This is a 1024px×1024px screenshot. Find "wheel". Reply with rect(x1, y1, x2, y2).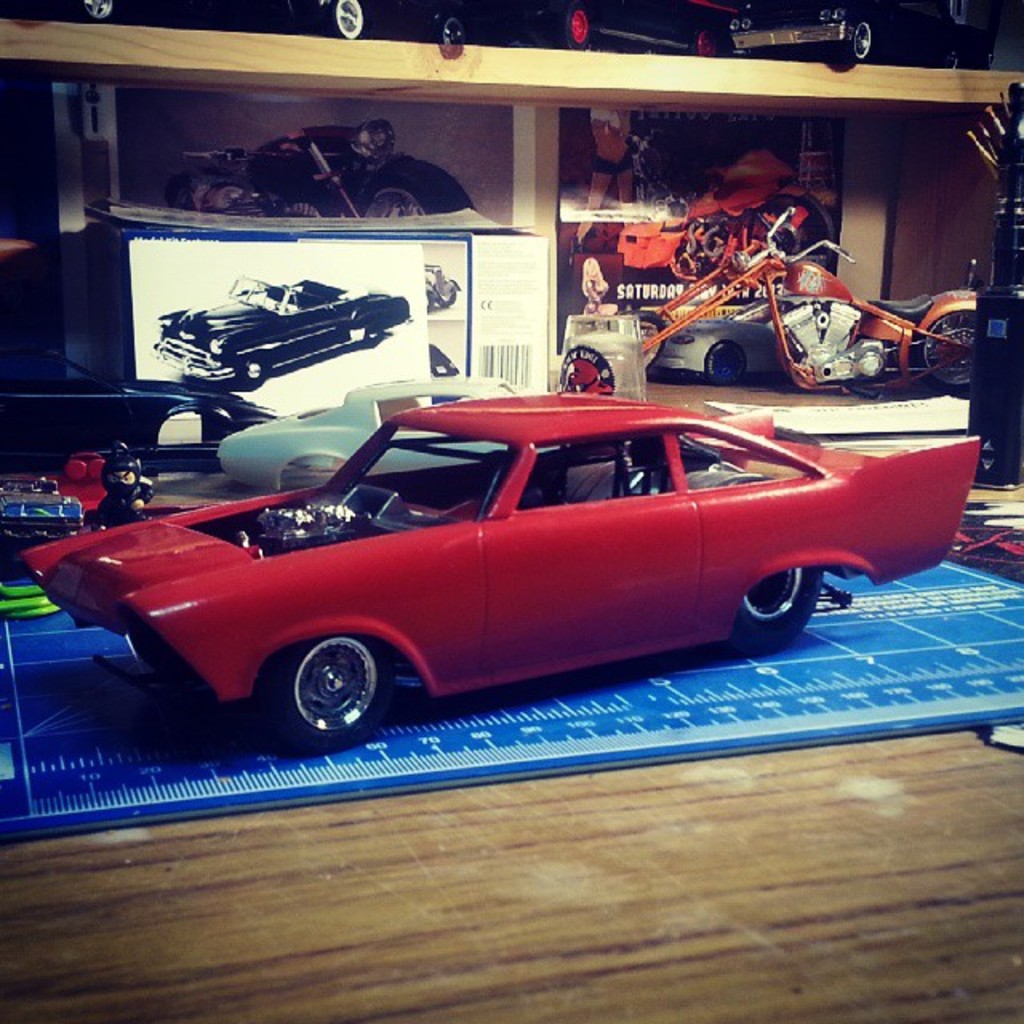
rect(256, 632, 390, 738).
